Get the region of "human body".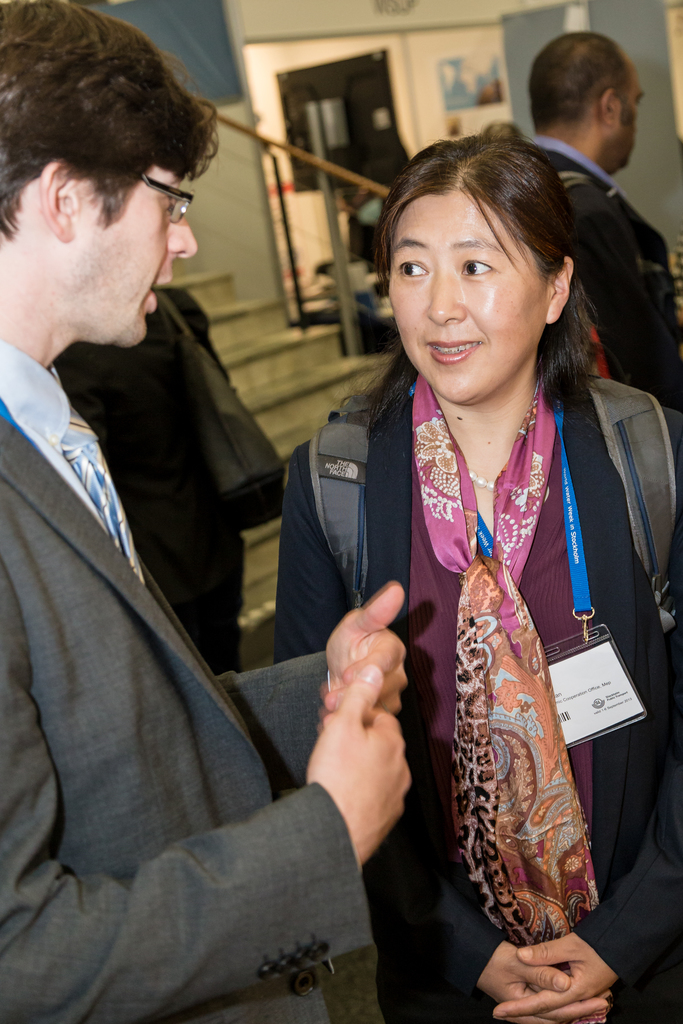
detection(520, 30, 682, 417).
